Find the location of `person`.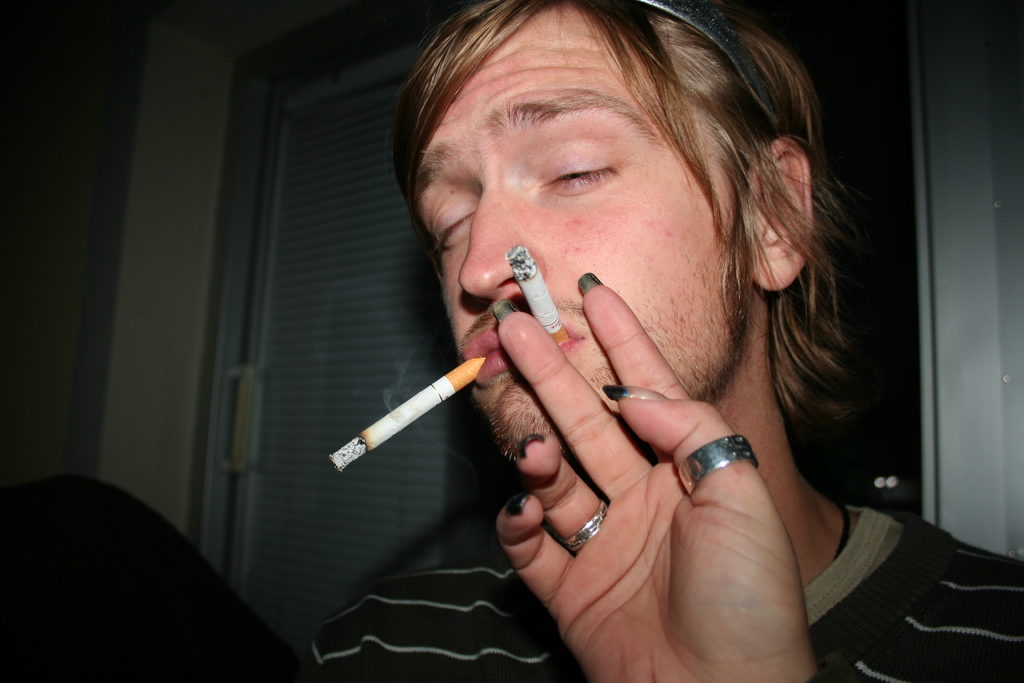
Location: bbox=[0, 0, 1023, 682].
